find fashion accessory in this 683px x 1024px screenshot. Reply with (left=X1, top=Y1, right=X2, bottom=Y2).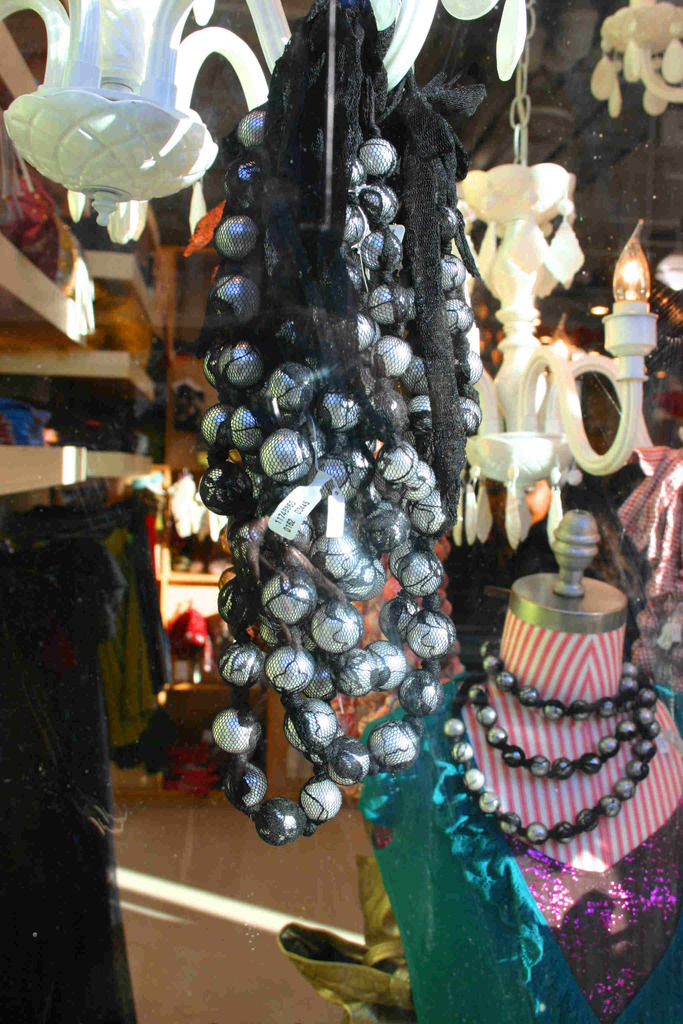
(left=168, top=476, right=201, bottom=538).
